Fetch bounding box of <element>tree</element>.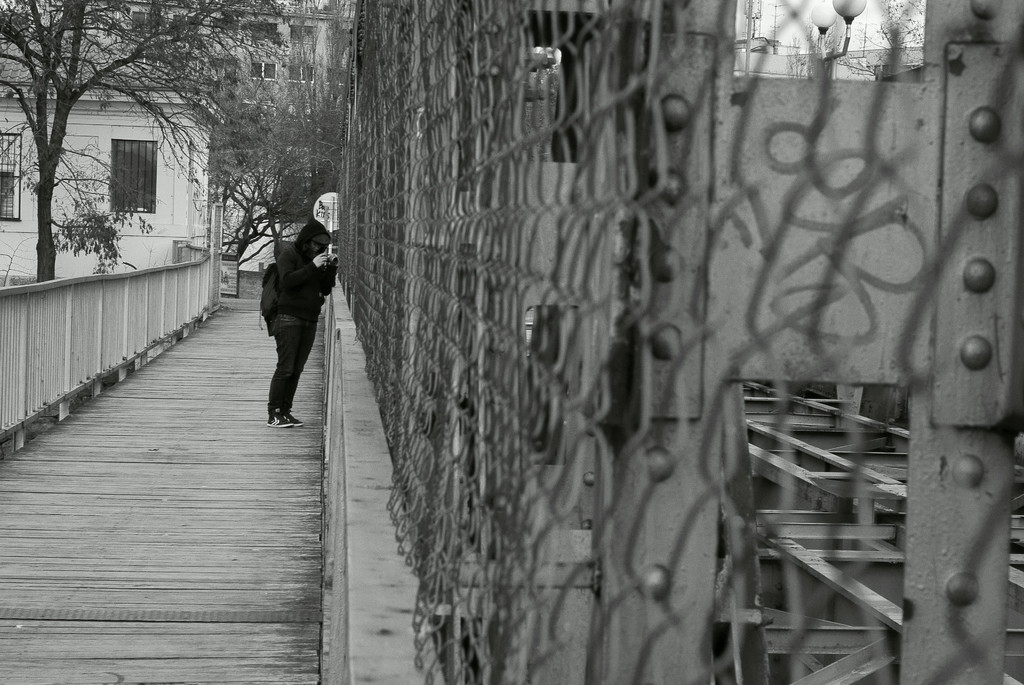
Bbox: <box>211,91,309,280</box>.
